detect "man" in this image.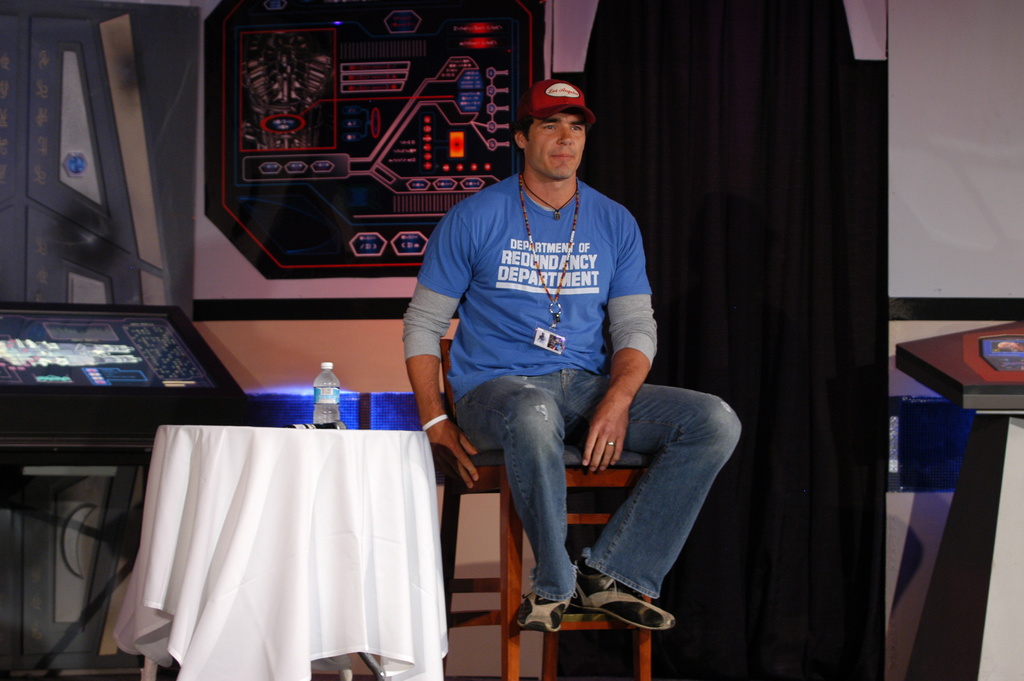
Detection: detection(401, 78, 699, 655).
